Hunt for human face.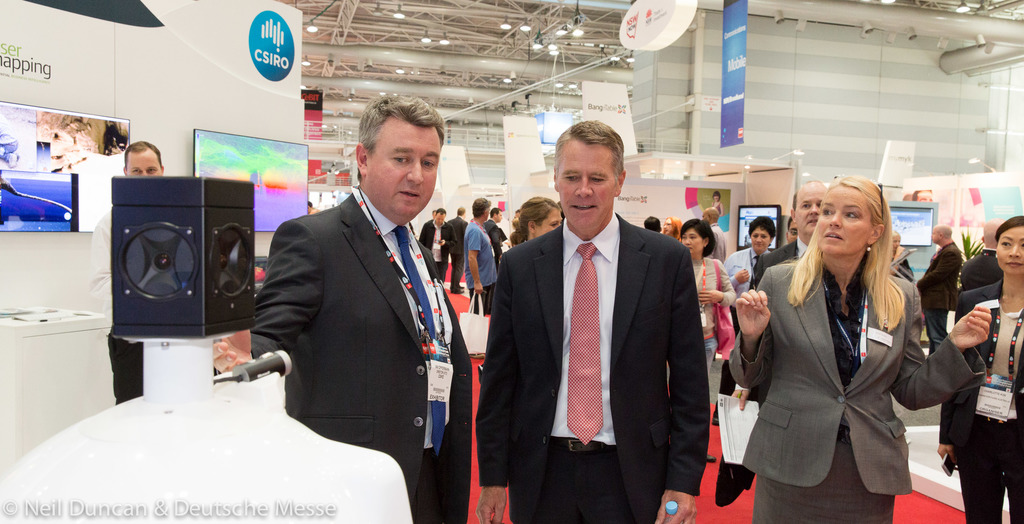
Hunted down at box=[535, 208, 563, 237].
